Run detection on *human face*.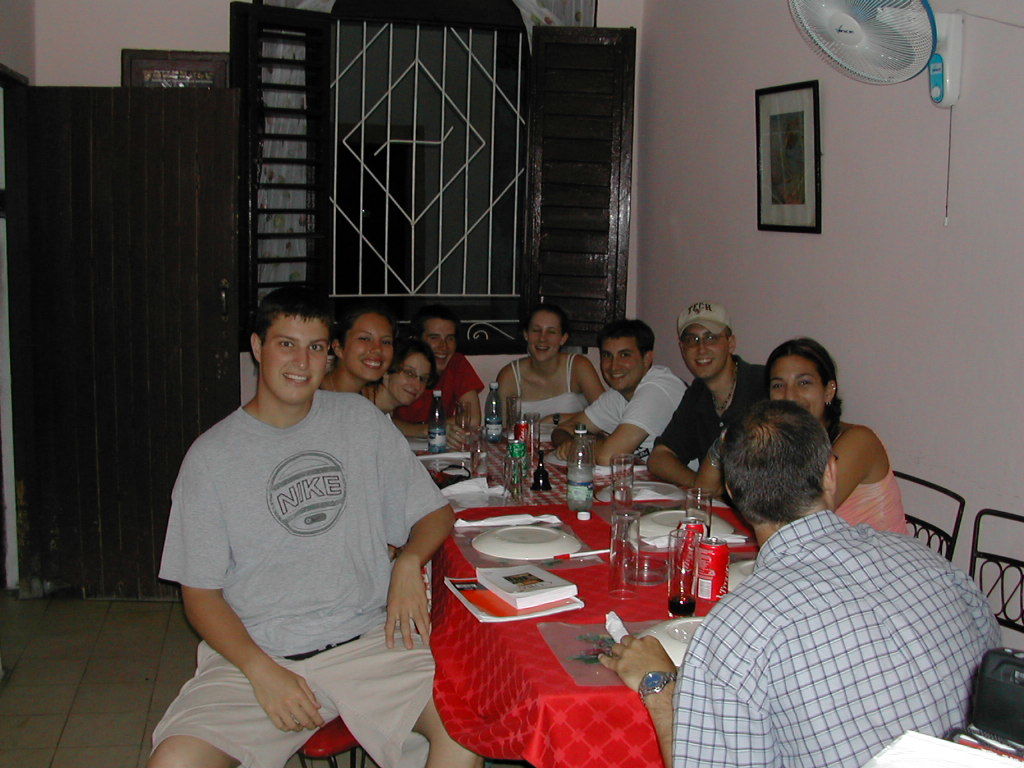
Result: 385,350,436,406.
